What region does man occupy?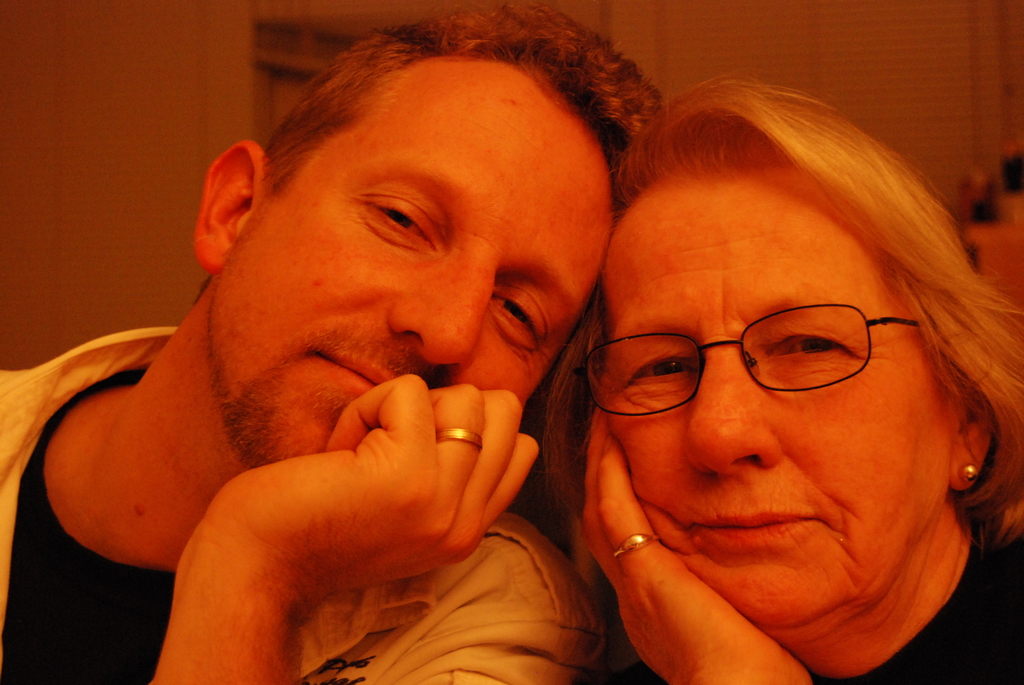
left=36, top=38, right=684, bottom=674.
